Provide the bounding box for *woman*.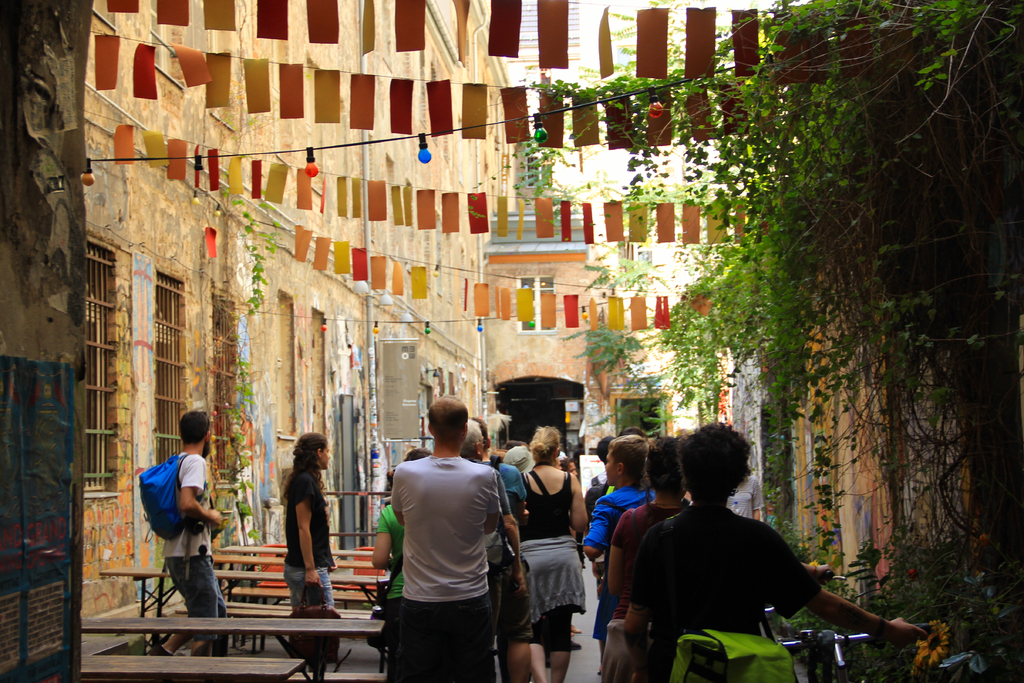
[265, 438, 328, 604].
